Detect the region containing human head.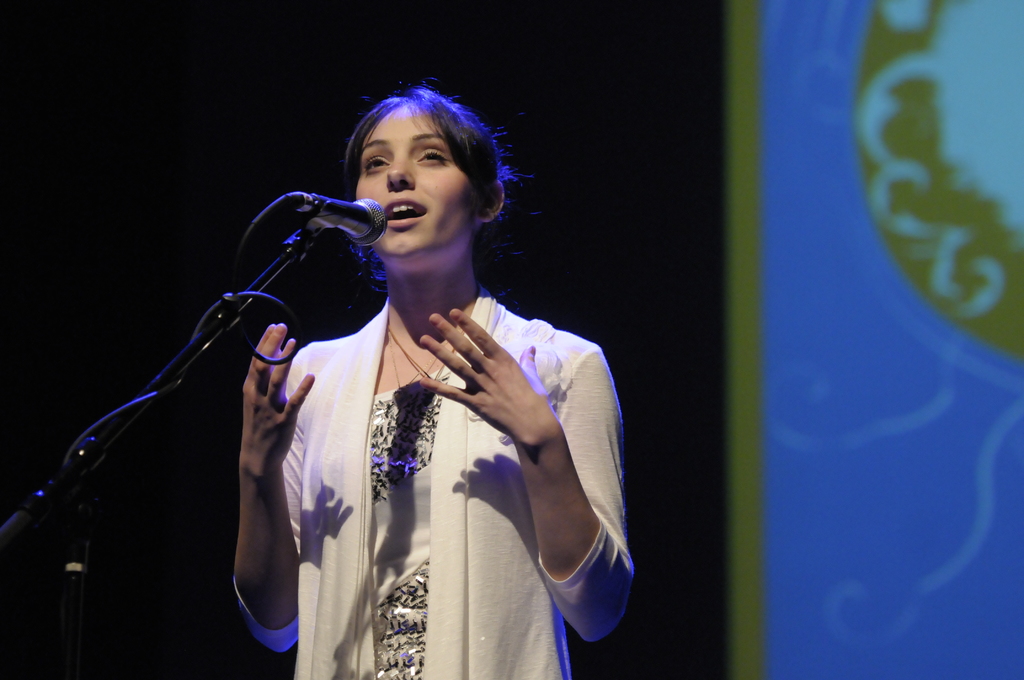
bbox=[340, 92, 512, 262].
